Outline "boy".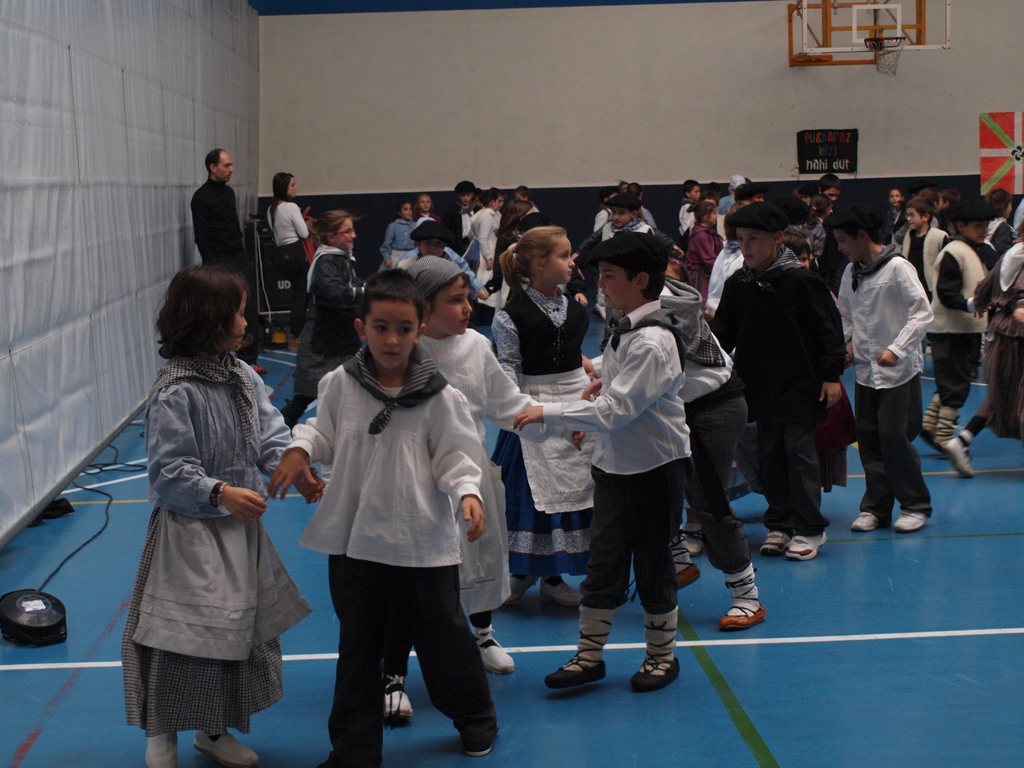
Outline: box=[776, 230, 839, 307].
